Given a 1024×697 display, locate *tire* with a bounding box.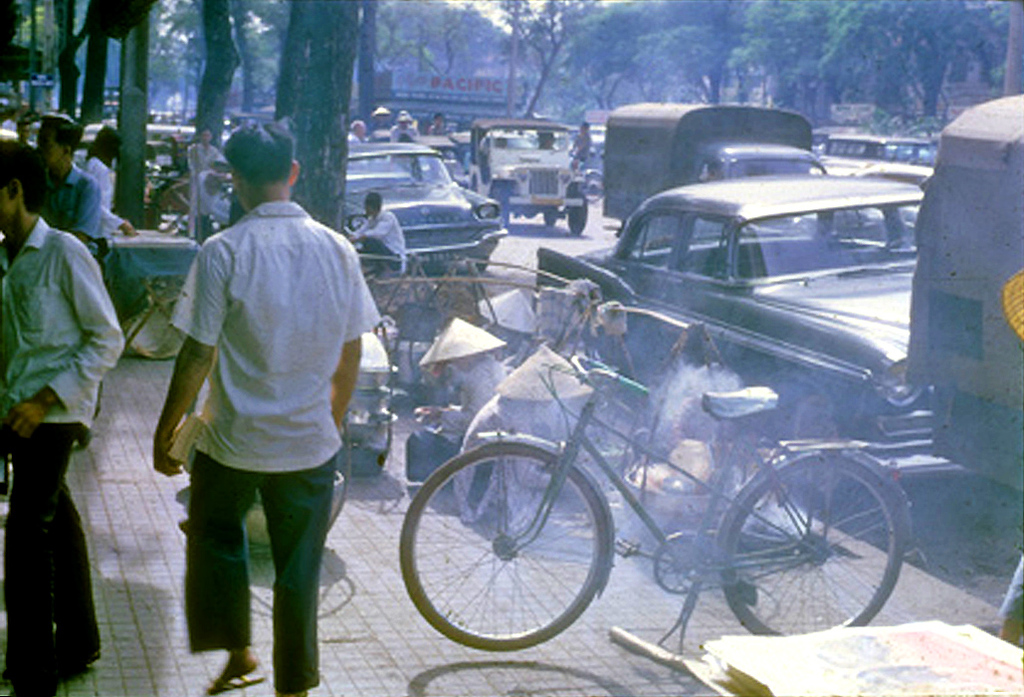
Located: bbox=(454, 258, 489, 282).
